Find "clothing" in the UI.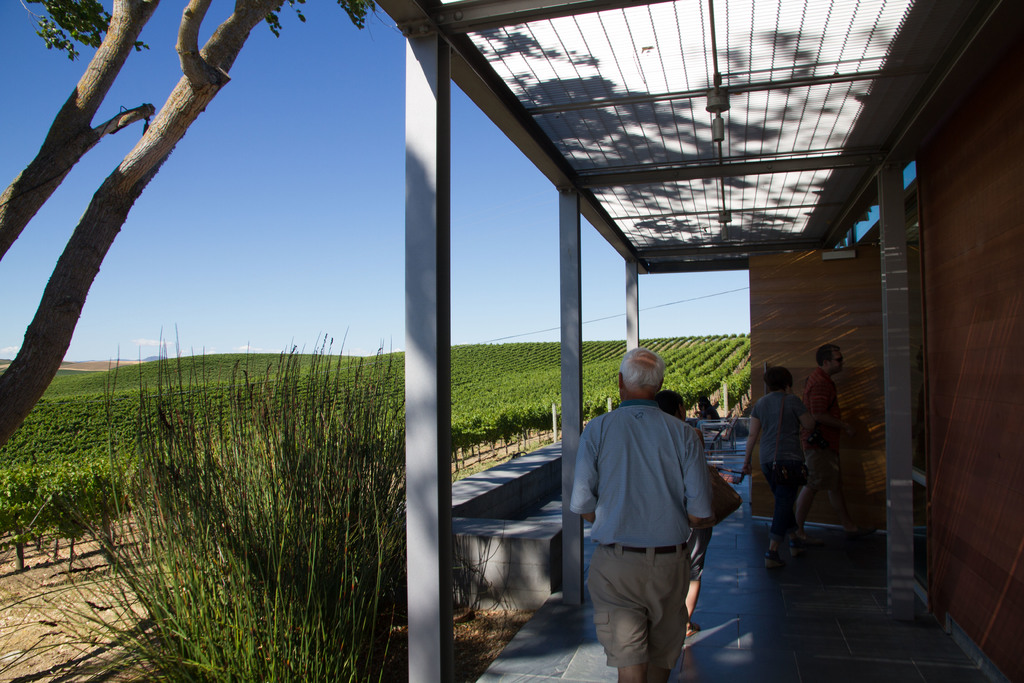
UI element at x1=748, y1=391, x2=811, y2=553.
